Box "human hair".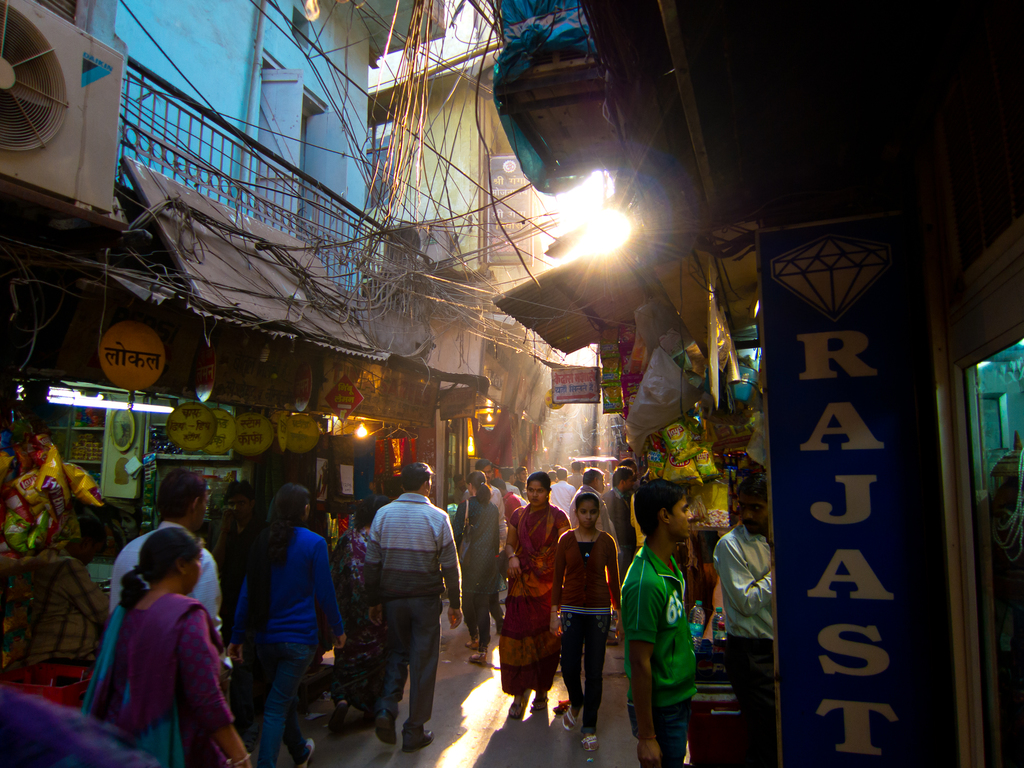
detection(634, 478, 687, 538).
